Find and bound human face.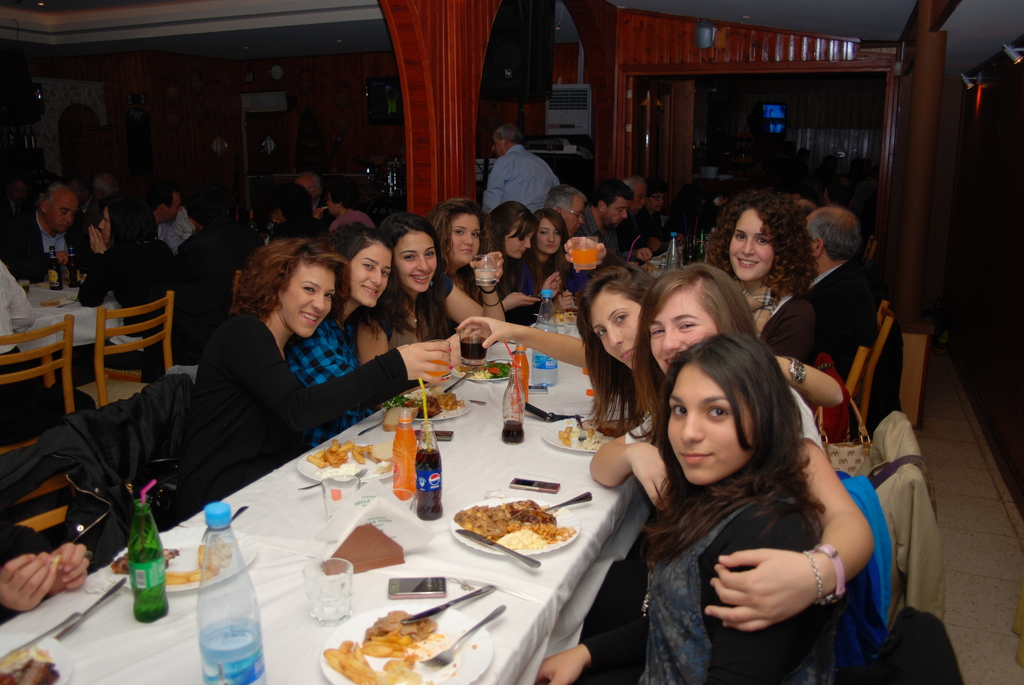
Bound: BBox(394, 228, 437, 294).
